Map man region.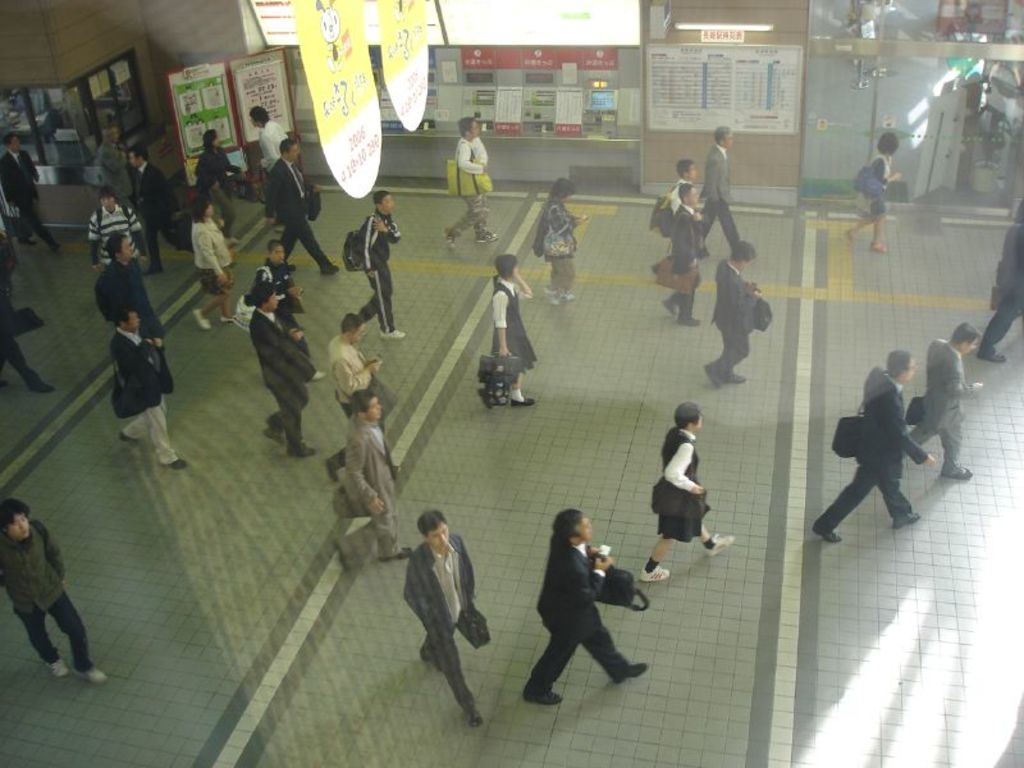
Mapped to region(708, 123, 741, 255).
